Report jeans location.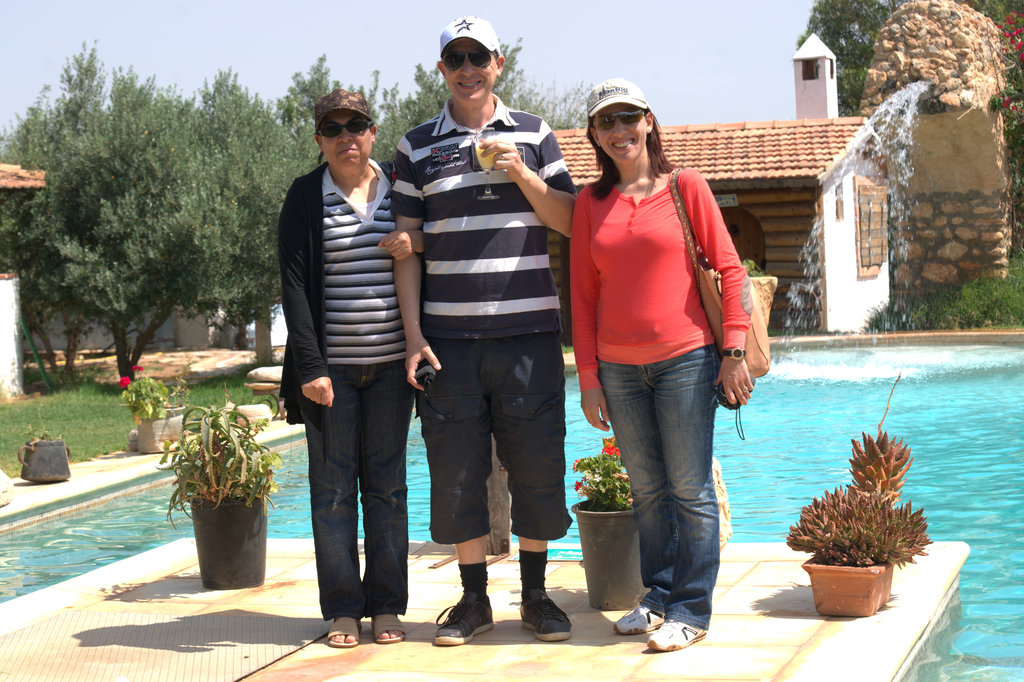
Report: l=604, t=357, r=743, b=642.
